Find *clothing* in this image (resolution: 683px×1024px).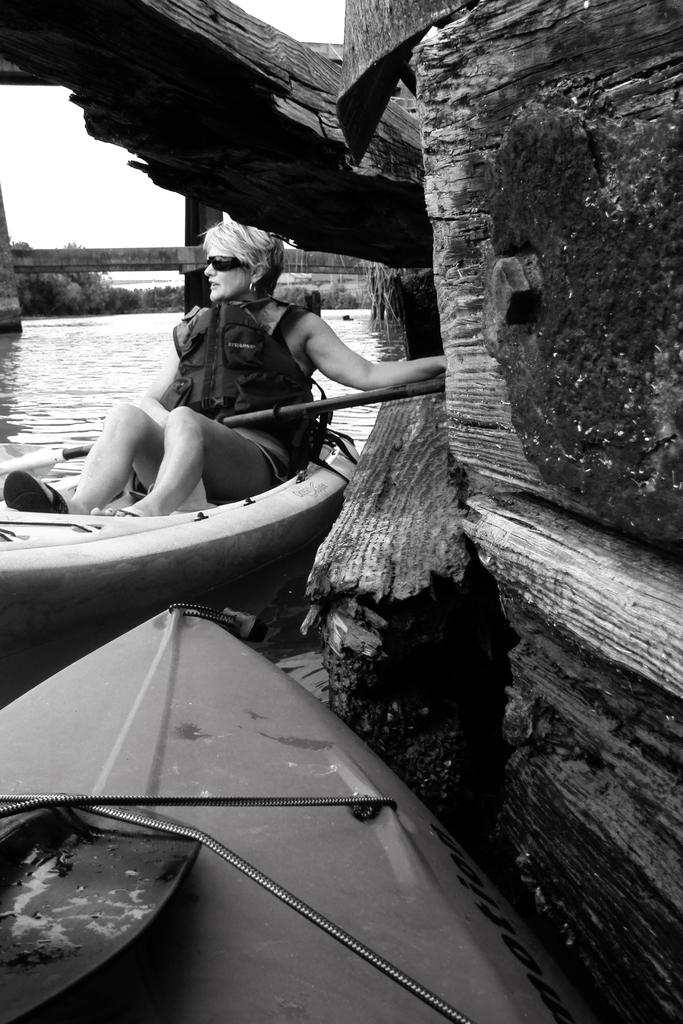
{"x1": 158, "y1": 294, "x2": 309, "y2": 480}.
